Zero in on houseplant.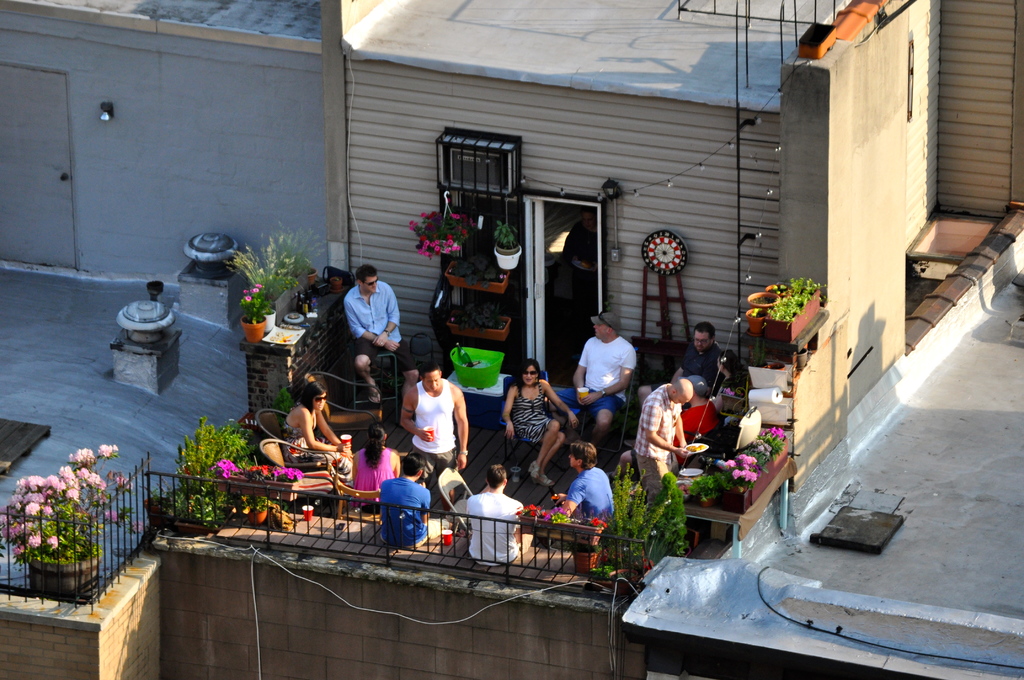
Zeroed in: 227:224:325:318.
